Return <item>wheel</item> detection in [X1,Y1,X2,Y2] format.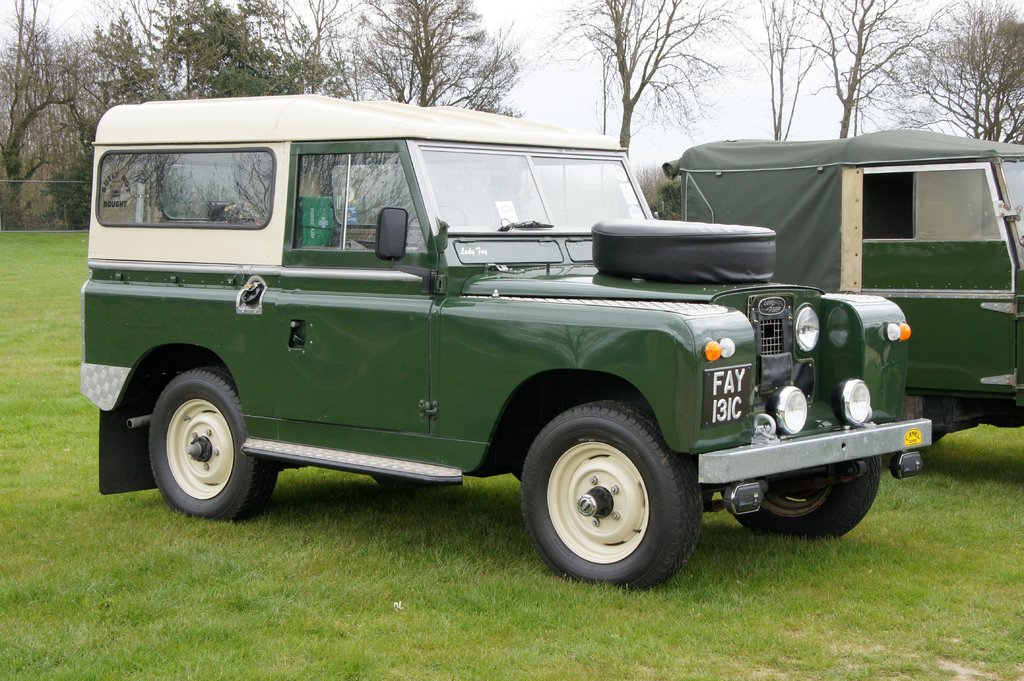
[725,450,879,542].
